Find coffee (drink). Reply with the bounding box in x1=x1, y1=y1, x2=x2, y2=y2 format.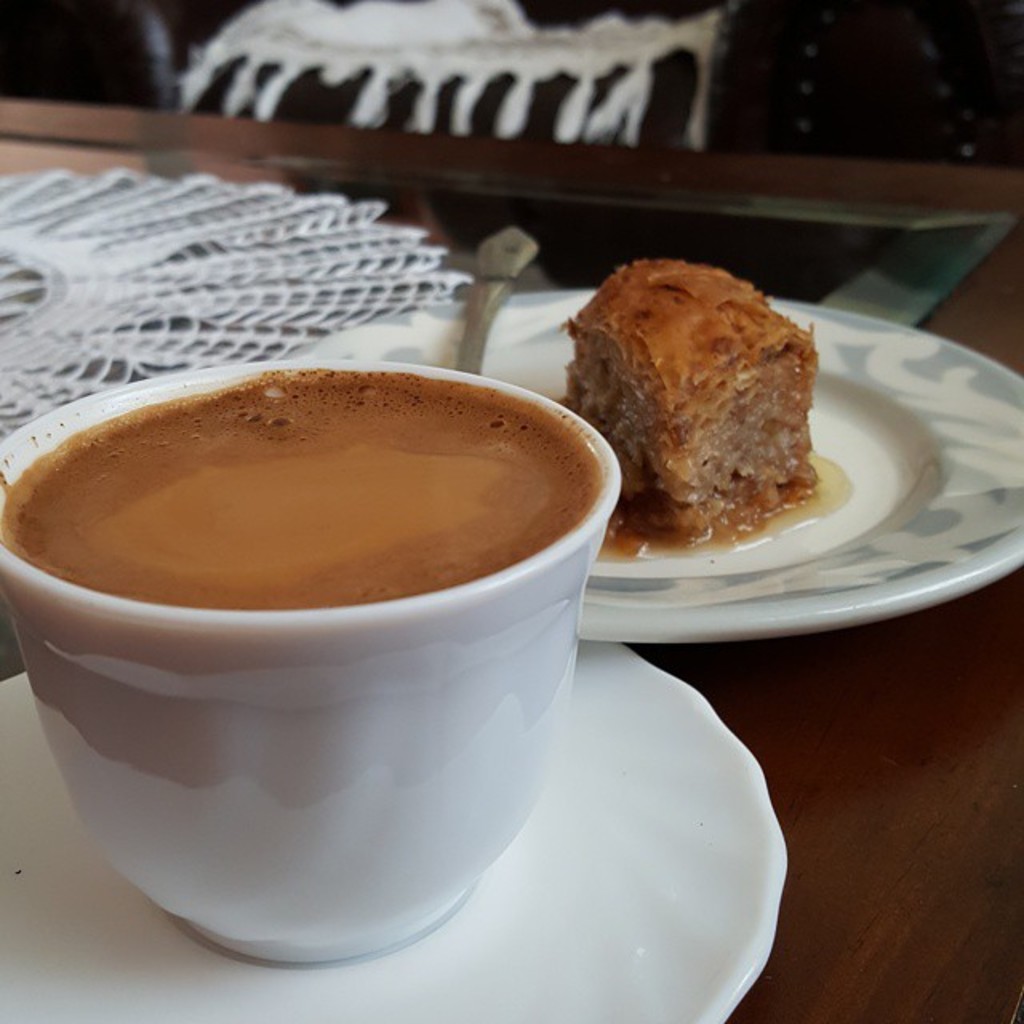
x1=0, y1=328, x2=643, y2=971.
